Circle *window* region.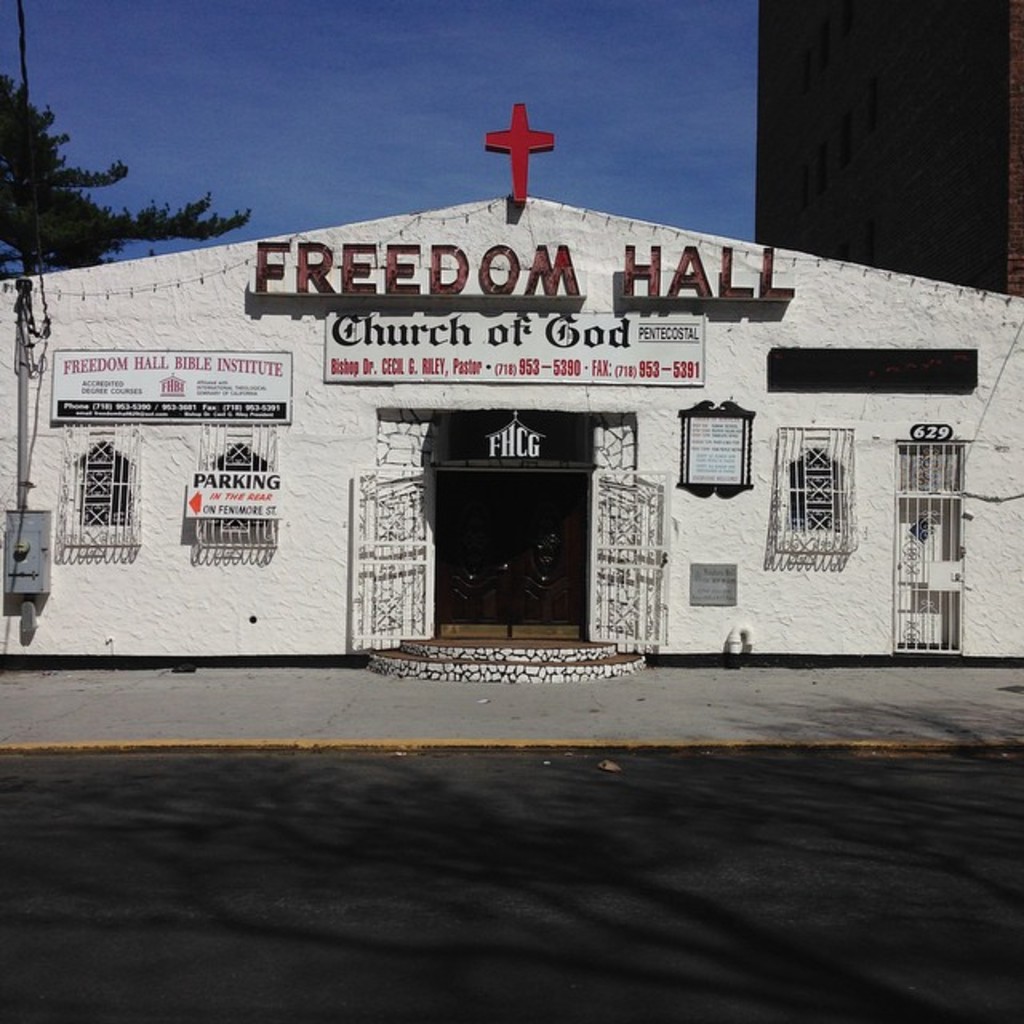
Region: [left=779, top=448, right=848, bottom=549].
